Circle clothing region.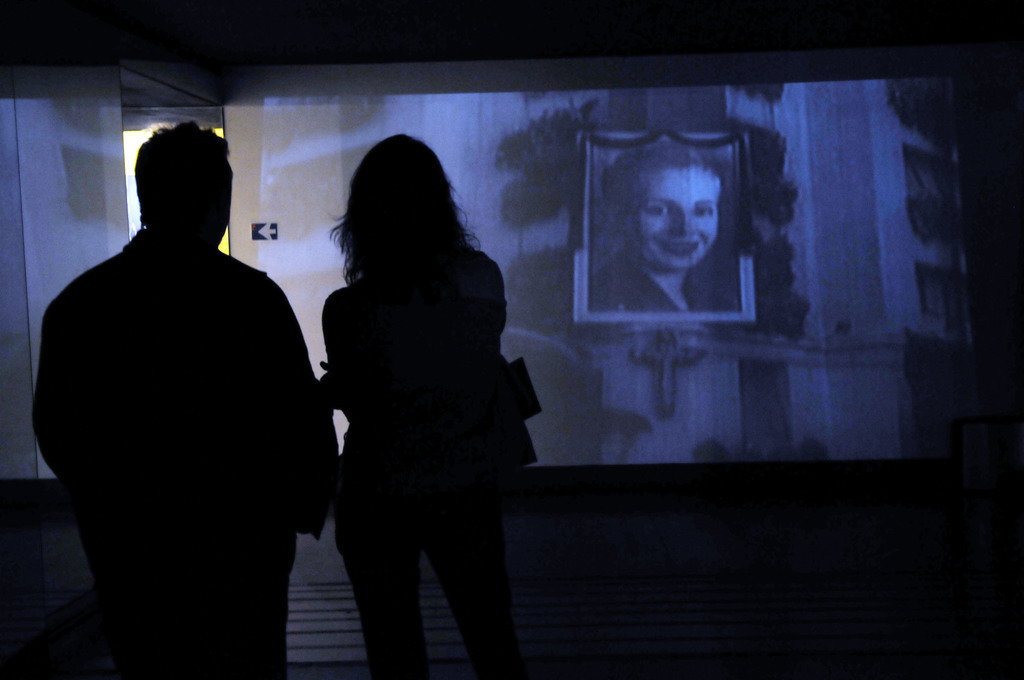
Region: 311/234/515/670.
